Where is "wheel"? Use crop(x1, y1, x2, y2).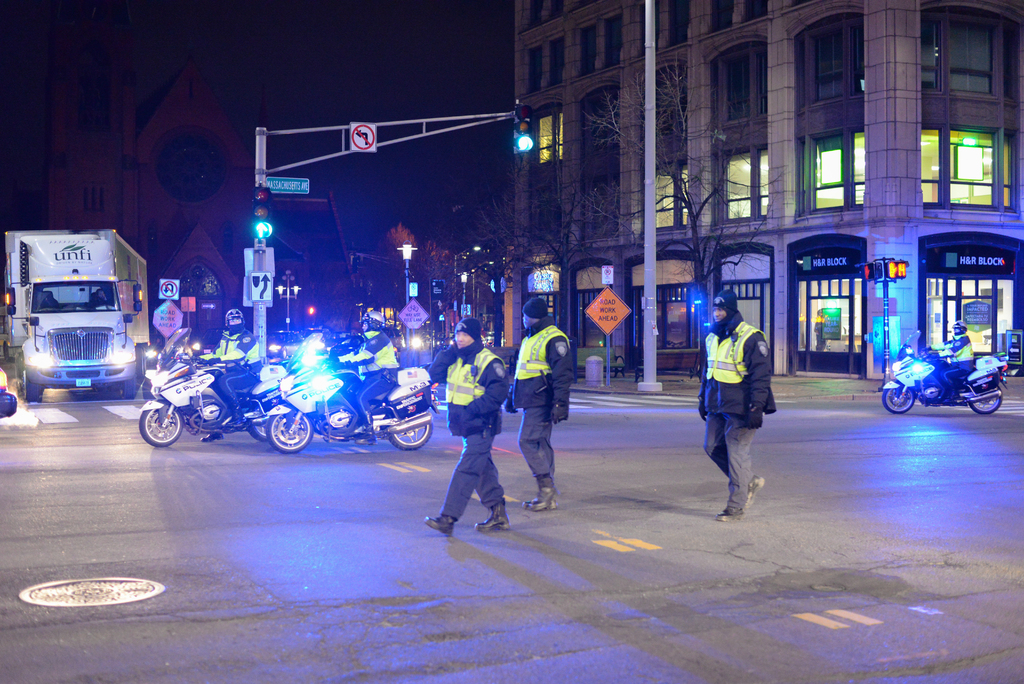
crop(248, 415, 282, 441).
